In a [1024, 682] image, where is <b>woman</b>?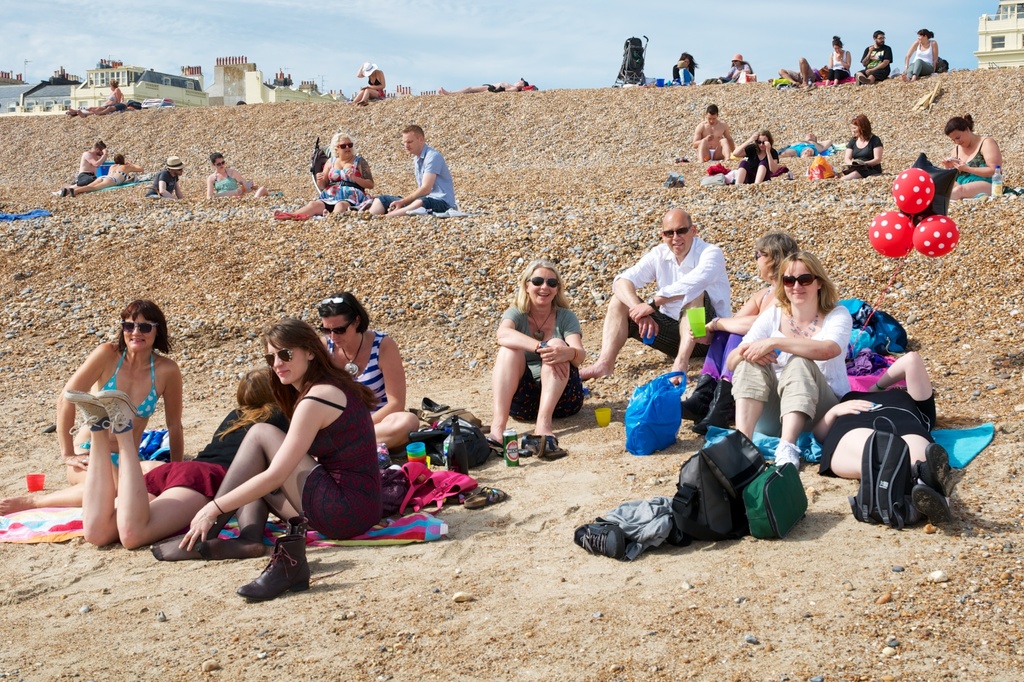
[931,113,1001,196].
